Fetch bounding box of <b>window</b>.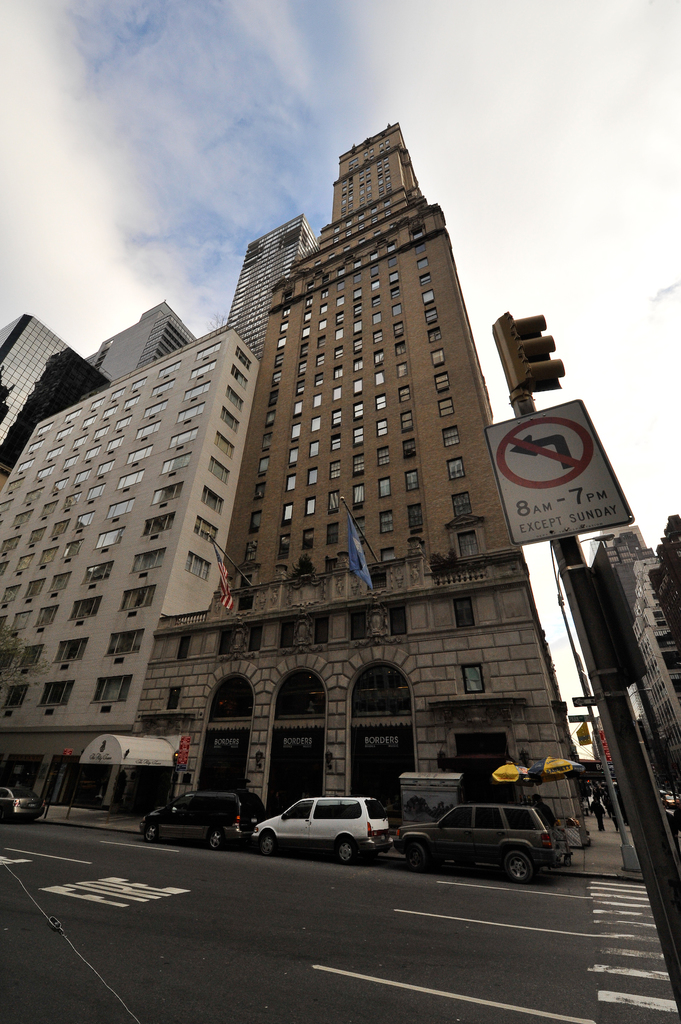
Bbox: select_region(279, 324, 288, 332).
